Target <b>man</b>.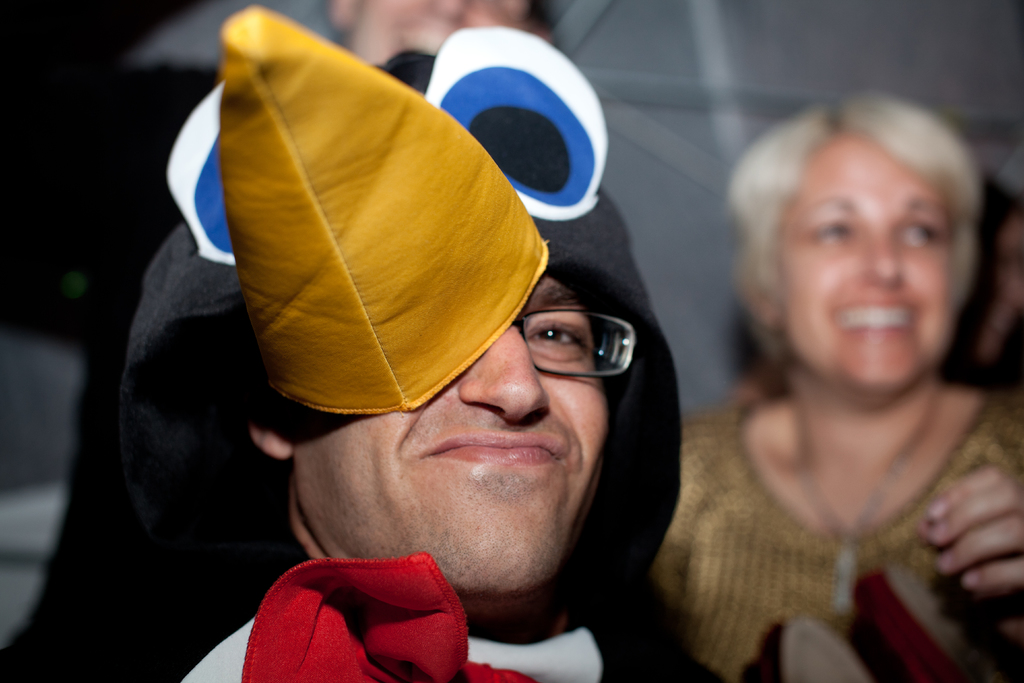
Target region: 105/28/726/682.
